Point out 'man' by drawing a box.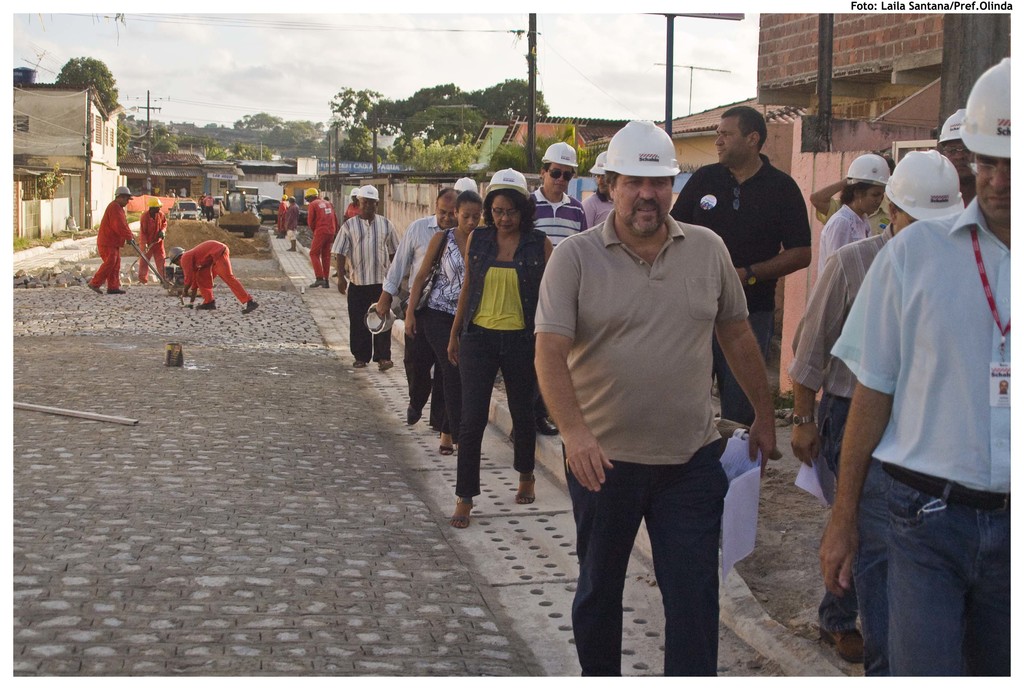
[308, 189, 339, 289].
